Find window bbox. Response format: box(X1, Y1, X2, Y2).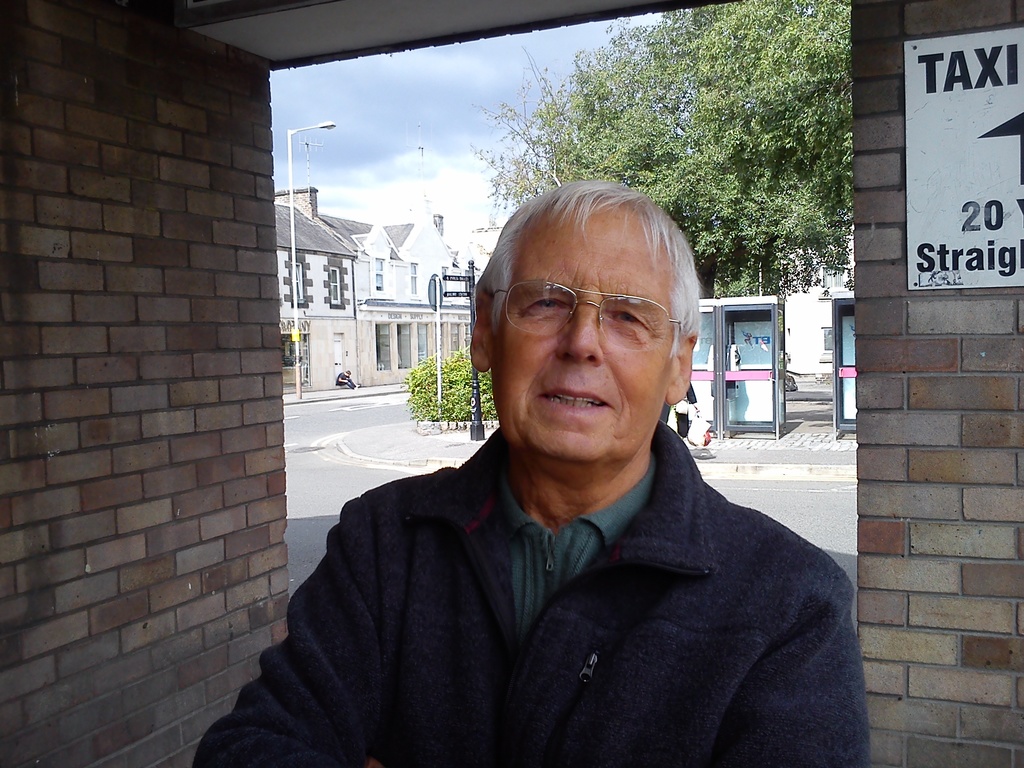
box(370, 319, 394, 369).
